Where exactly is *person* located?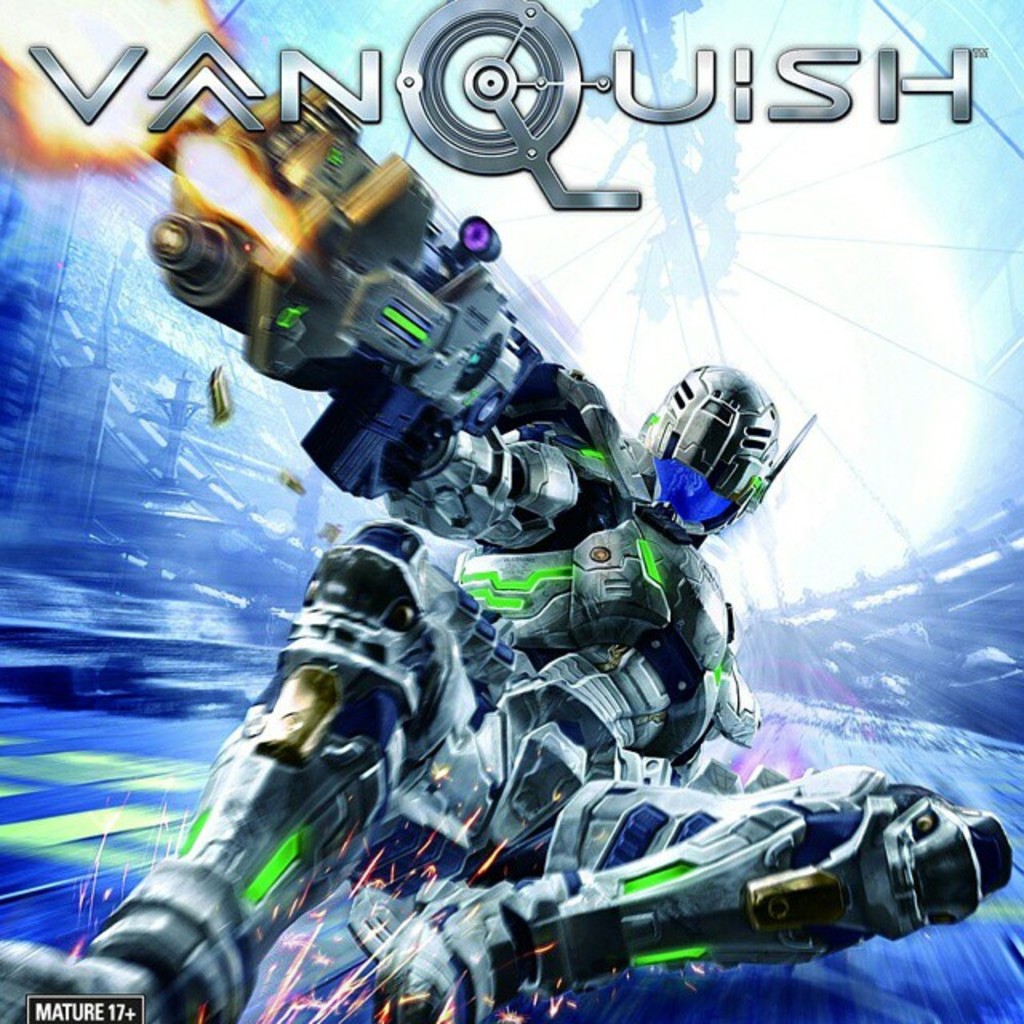
Its bounding box is (left=0, top=80, right=1013, bottom=1022).
